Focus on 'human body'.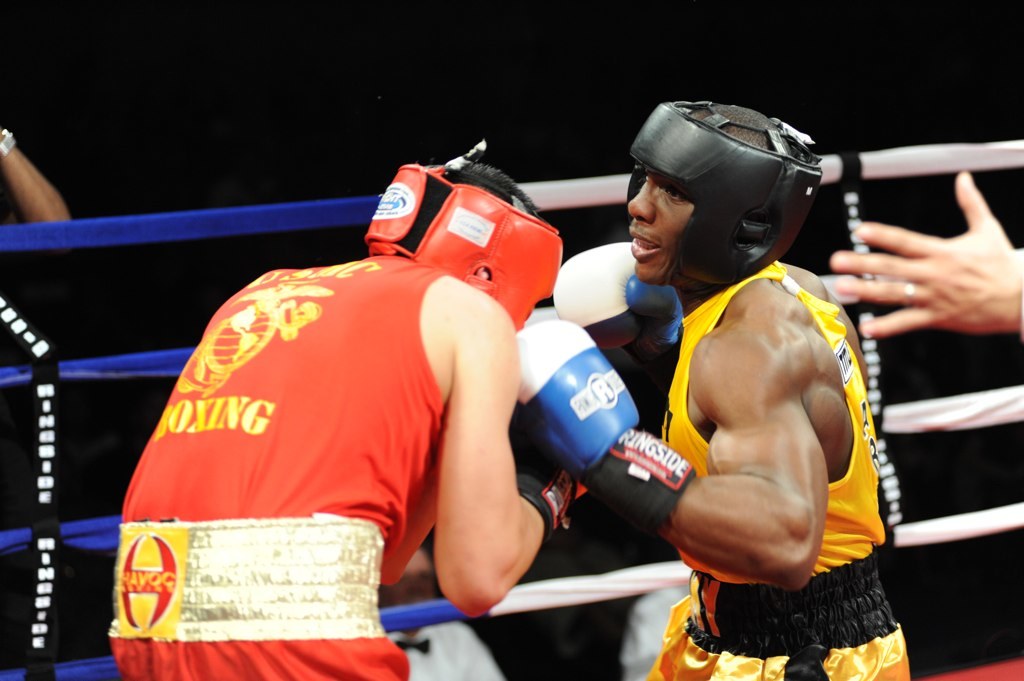
Focused at <region>519, 102, 916, 680</region>.
